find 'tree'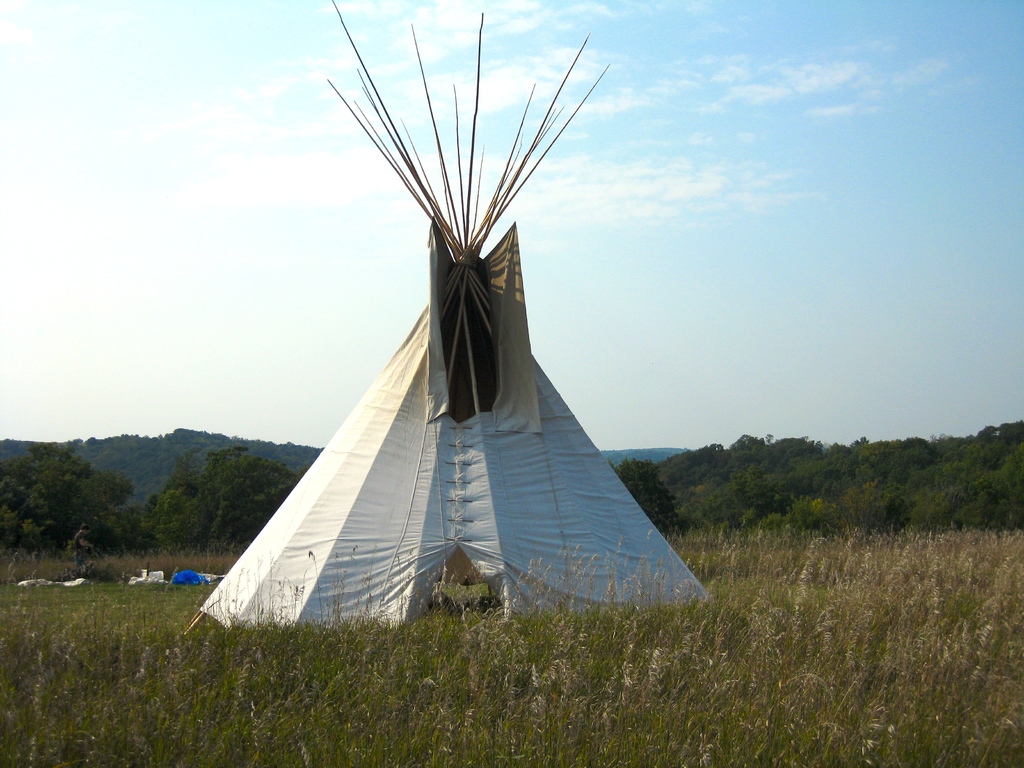
crop(140, 438, 303, 558)
